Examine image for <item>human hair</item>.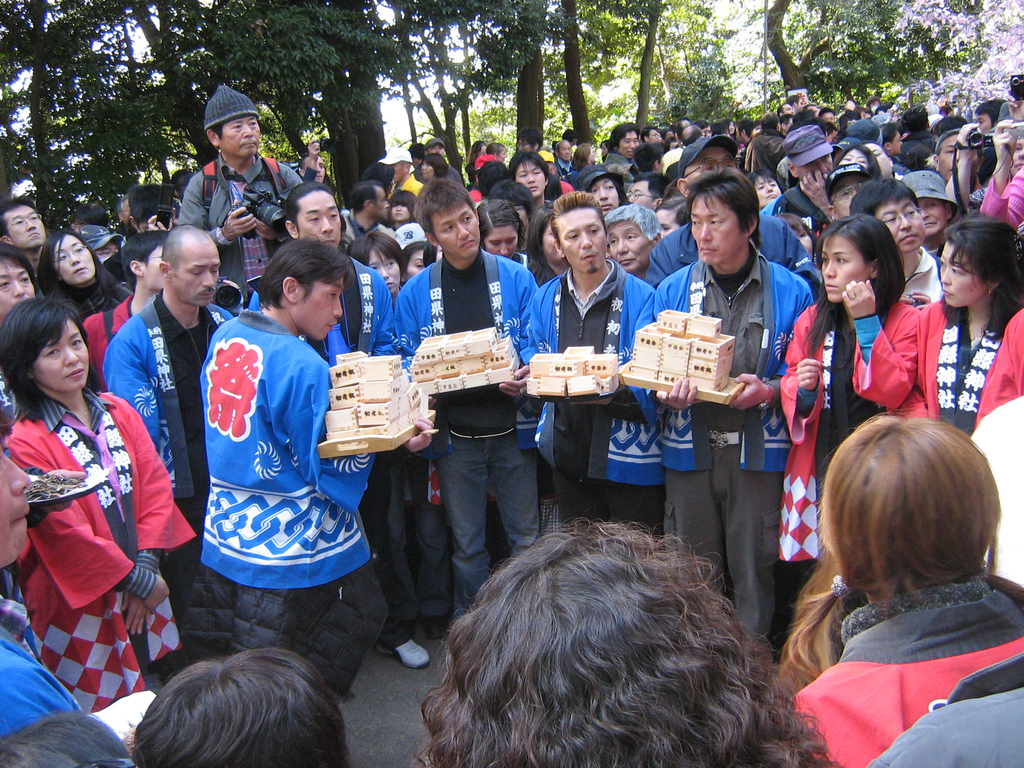
Examination result: 525 202 557 289.
